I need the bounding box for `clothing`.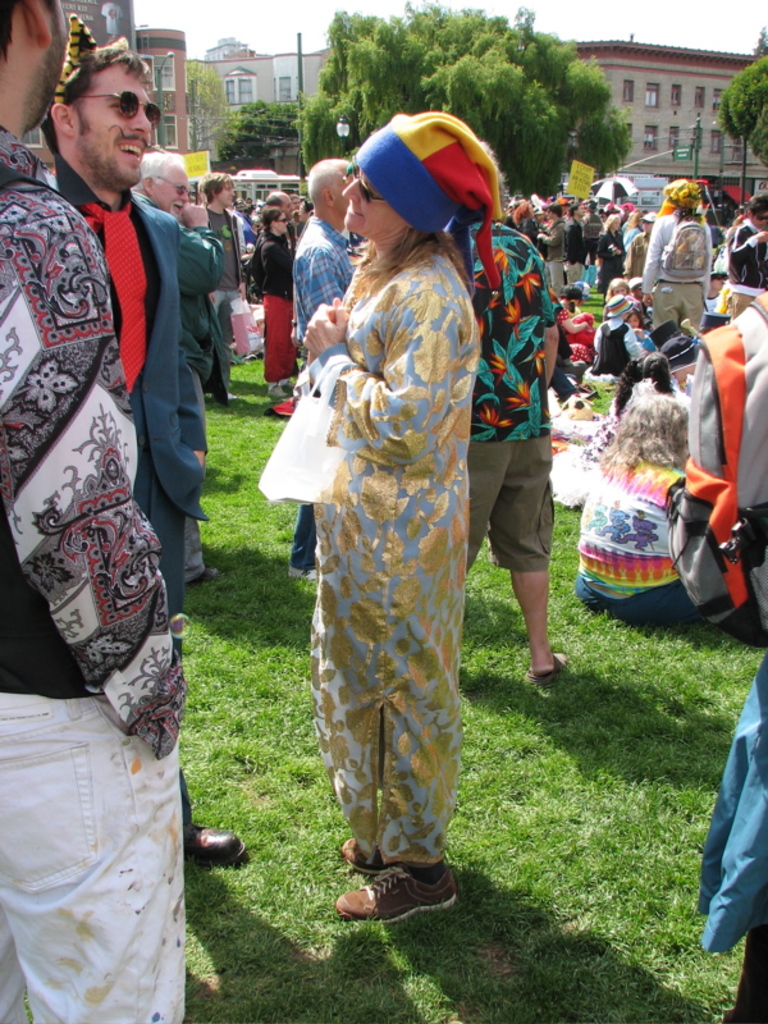
Here it is: crop(0, 129, 180, 1023).
